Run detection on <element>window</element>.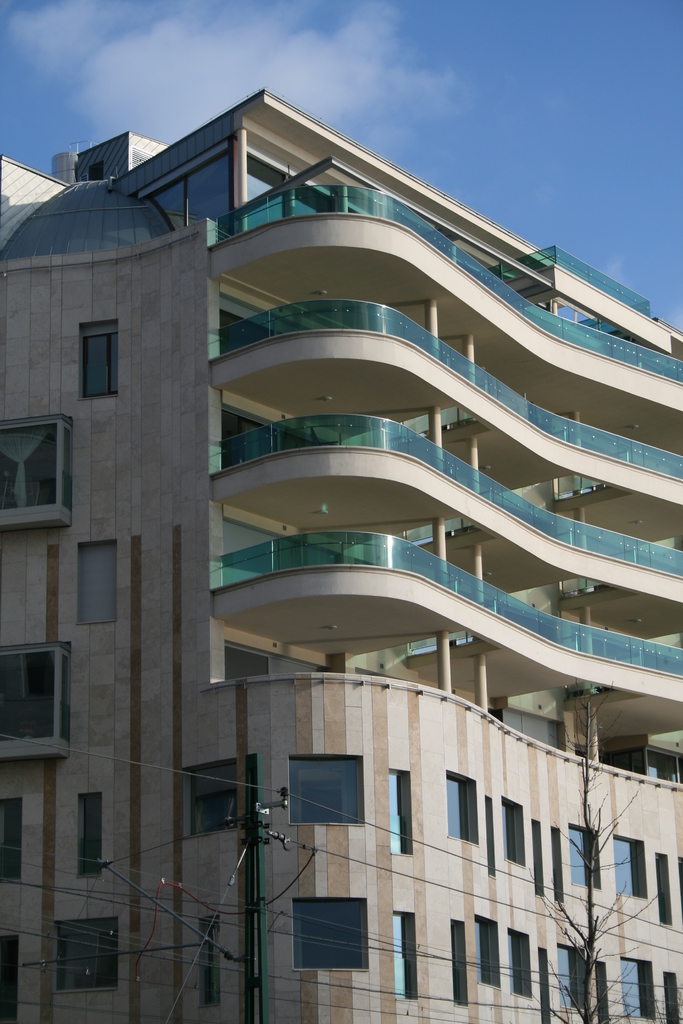
Result: box(614, 837, 641, 900).
